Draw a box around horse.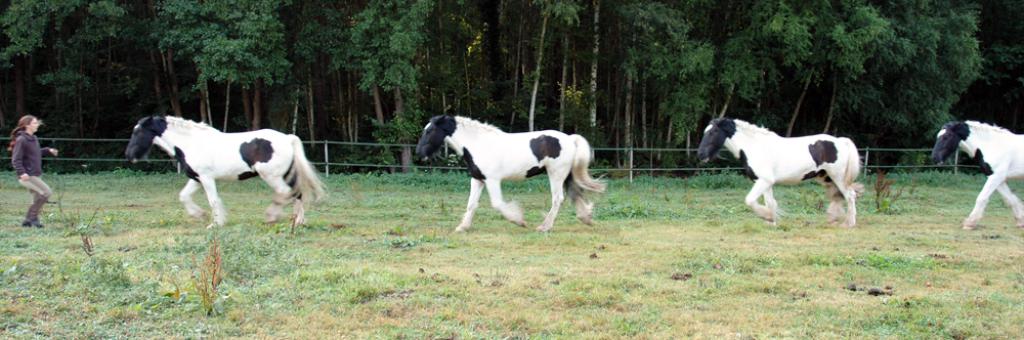
rect(928, 119, 1023, 233).
